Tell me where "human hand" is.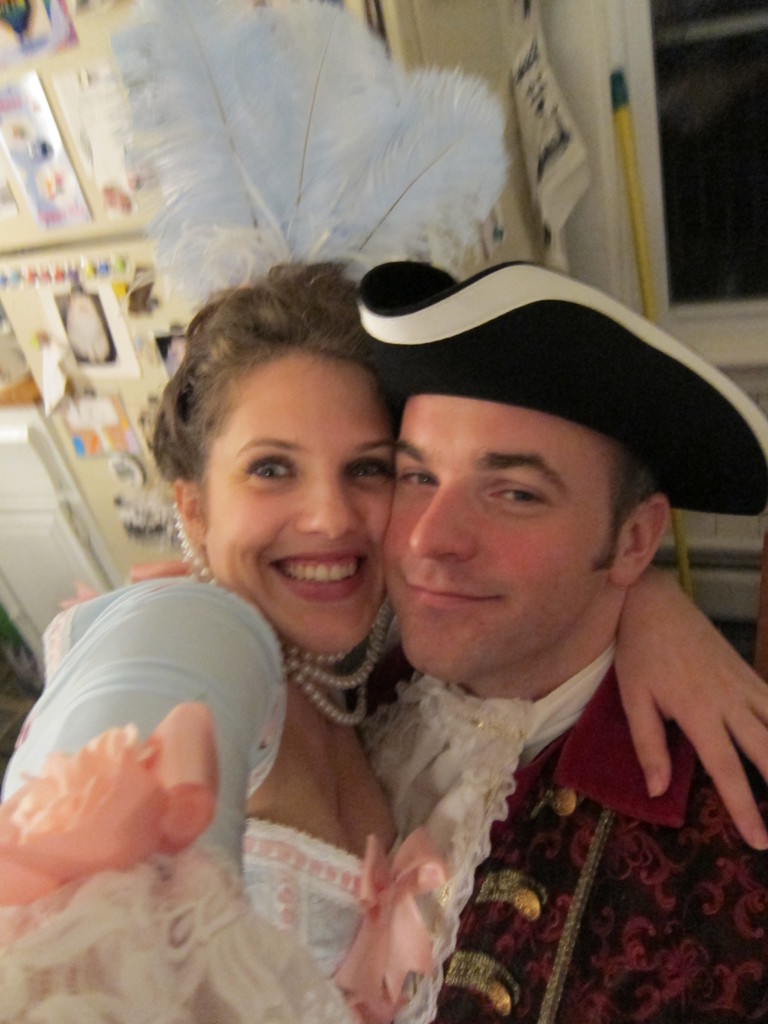
"human hand" is at [611,515,762,852].
